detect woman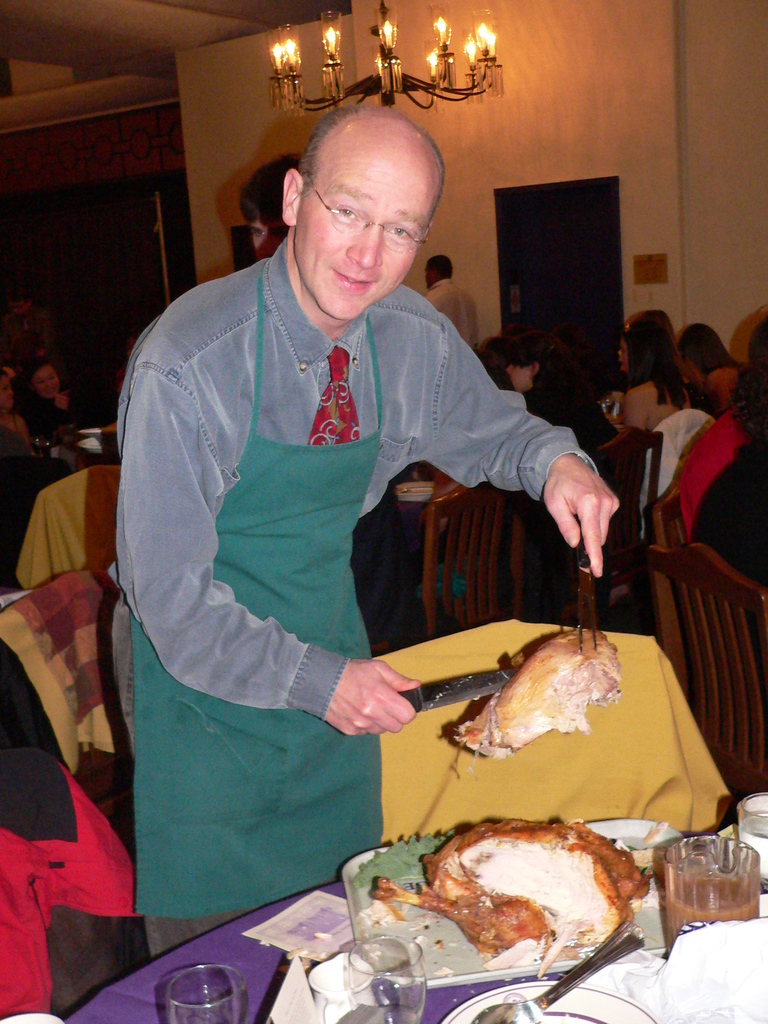
box(23, 371, 93, 440)
